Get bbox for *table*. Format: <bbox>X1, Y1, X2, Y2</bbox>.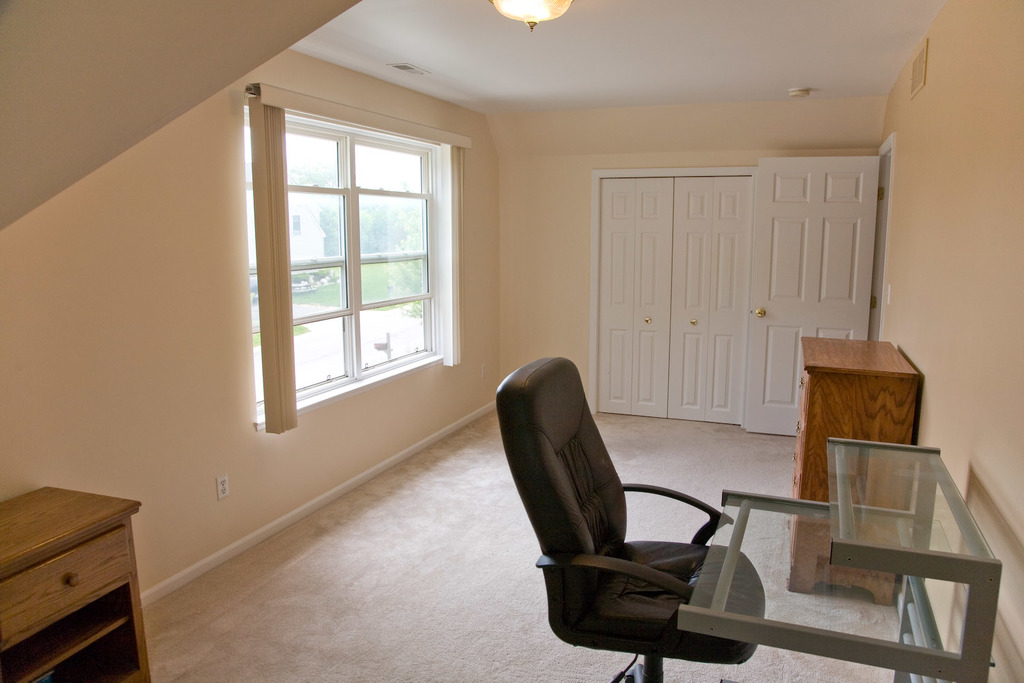
<bbox>0, 472, 141, 678</bbox>.
